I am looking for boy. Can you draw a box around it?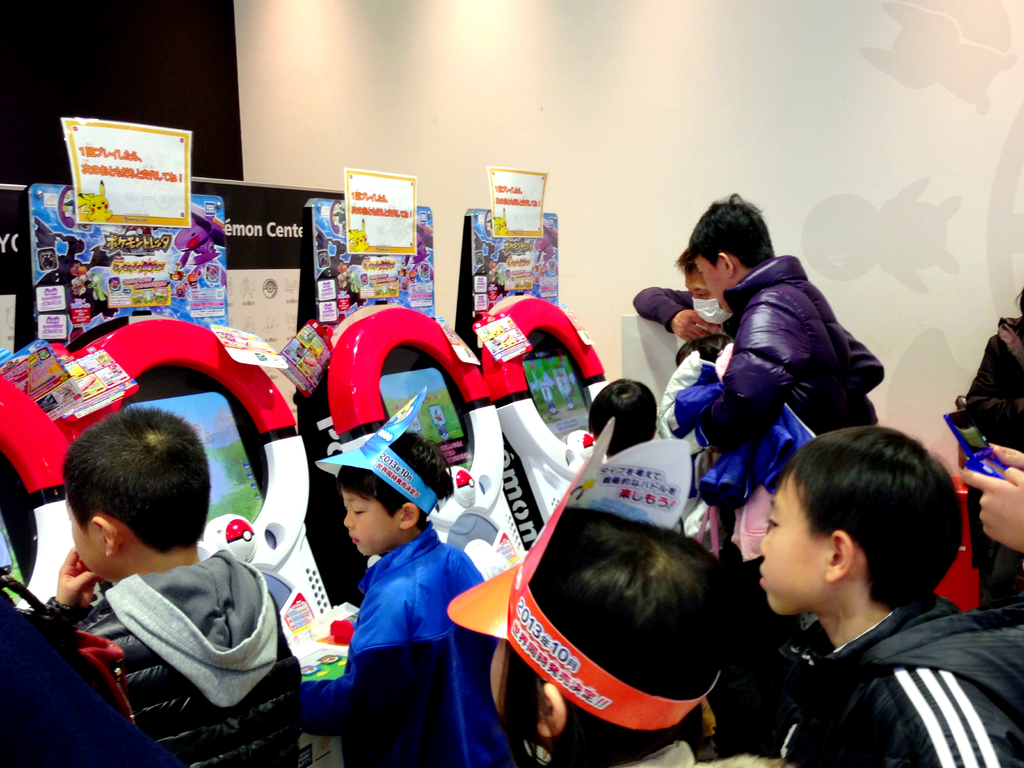
Sure, the bounding box is 26/425/292/752.
